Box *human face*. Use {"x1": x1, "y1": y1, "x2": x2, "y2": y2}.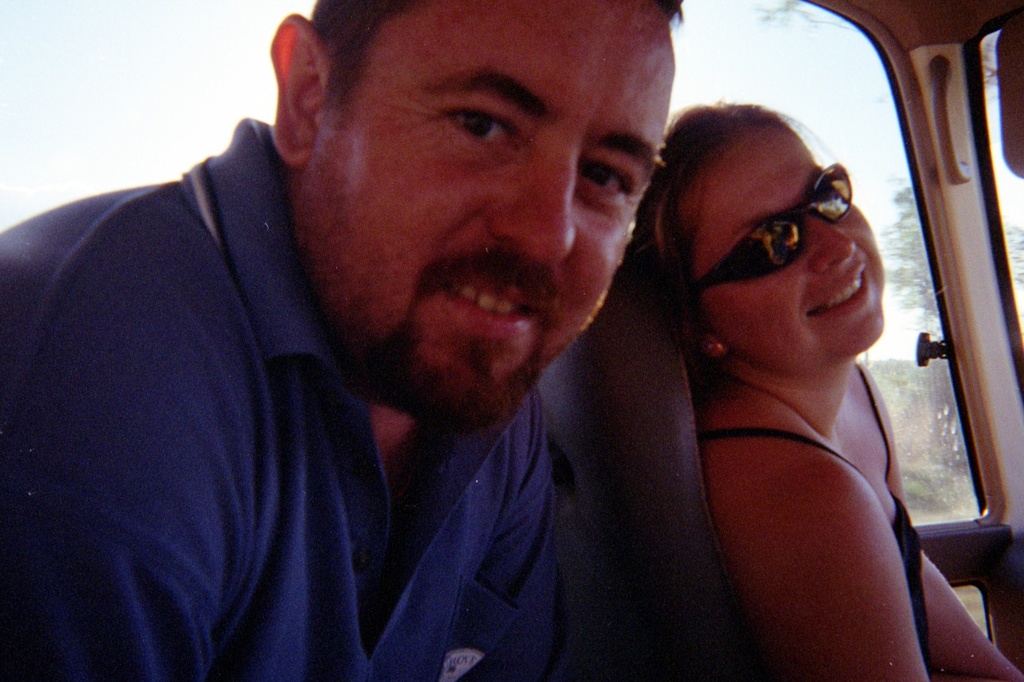
{"x1": 305, "y1": 0, "x2": 676, "y2": 425}.
